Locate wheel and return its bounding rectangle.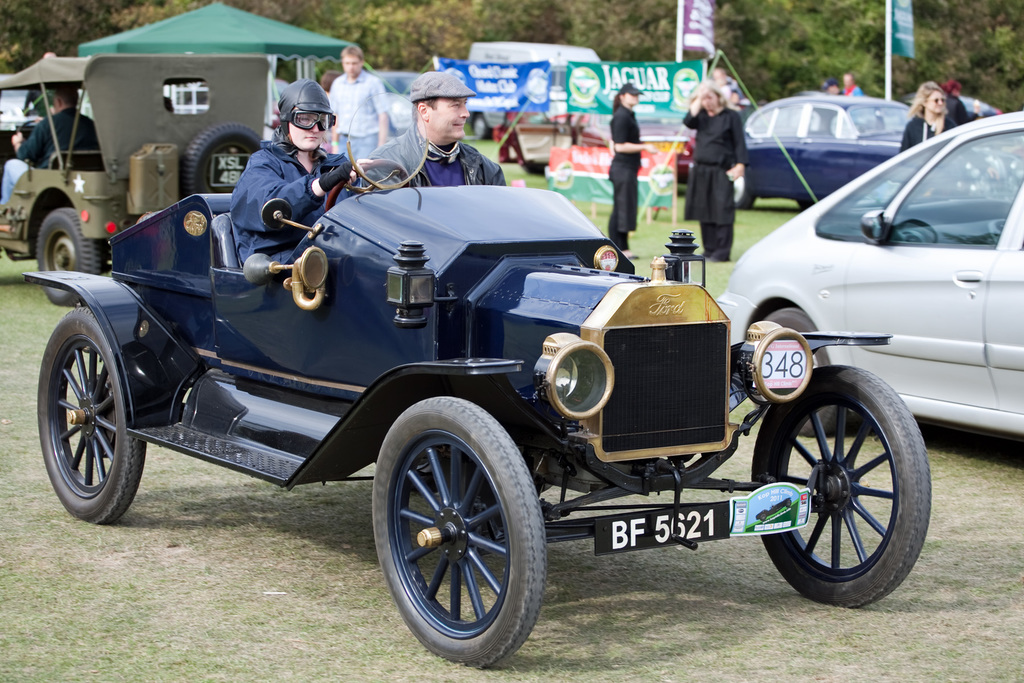
pyautogui.locateOnScreen(372, 395, 552, 673).
